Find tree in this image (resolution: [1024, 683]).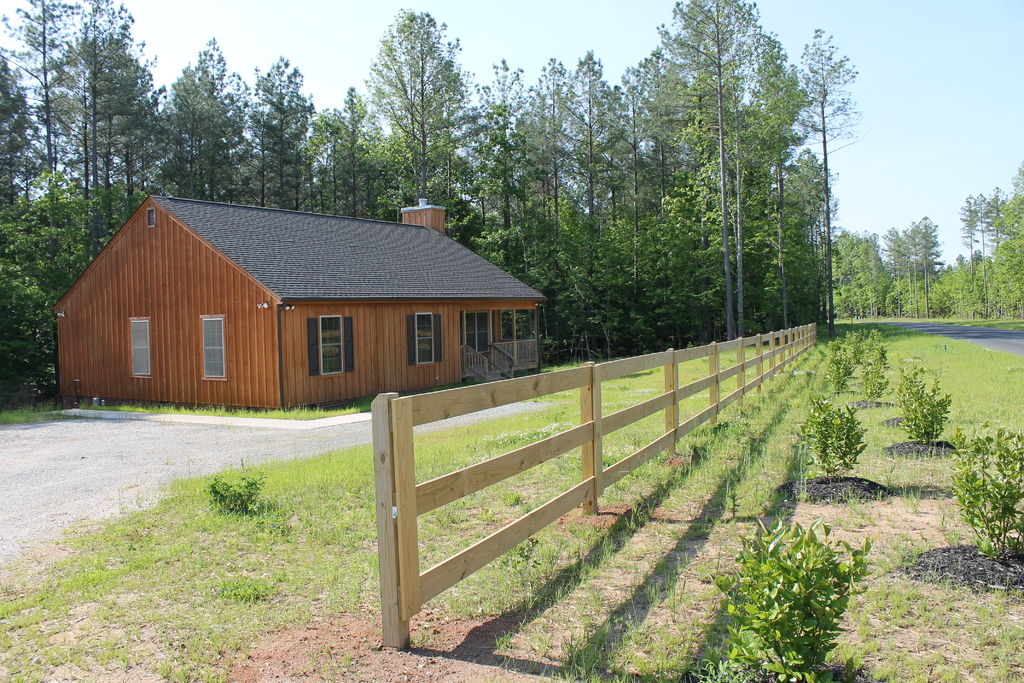
bbox=[341, 20, 479, 195].
